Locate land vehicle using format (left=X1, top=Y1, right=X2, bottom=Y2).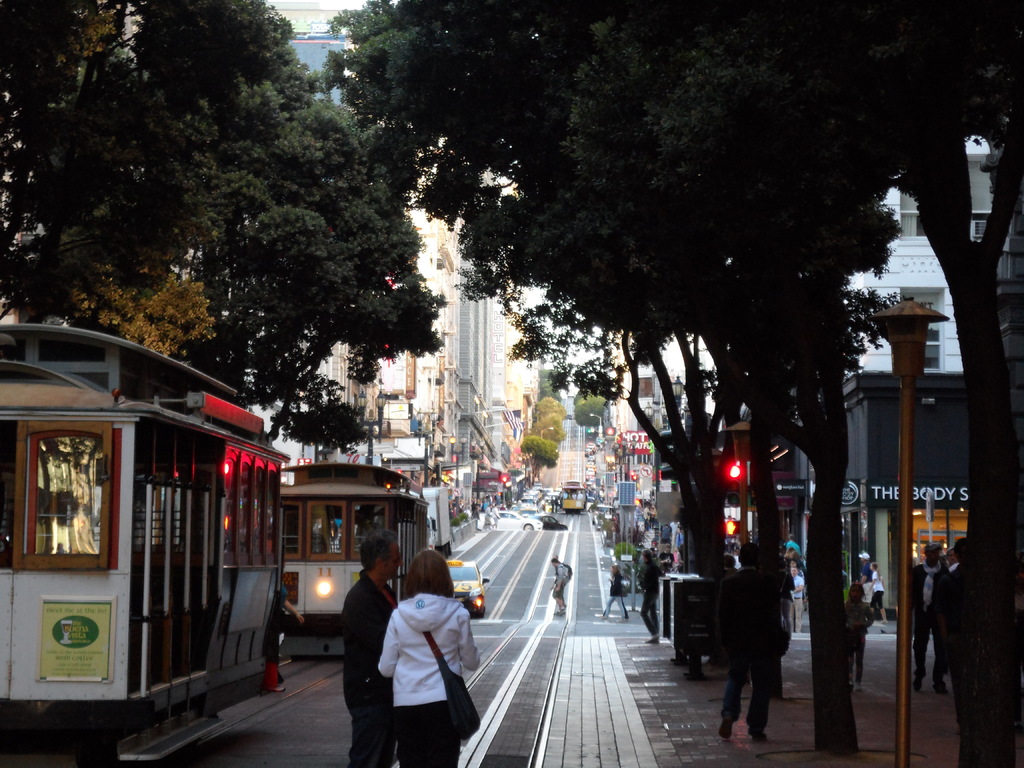
(left=495, top=506, right=546, bottom=532).
